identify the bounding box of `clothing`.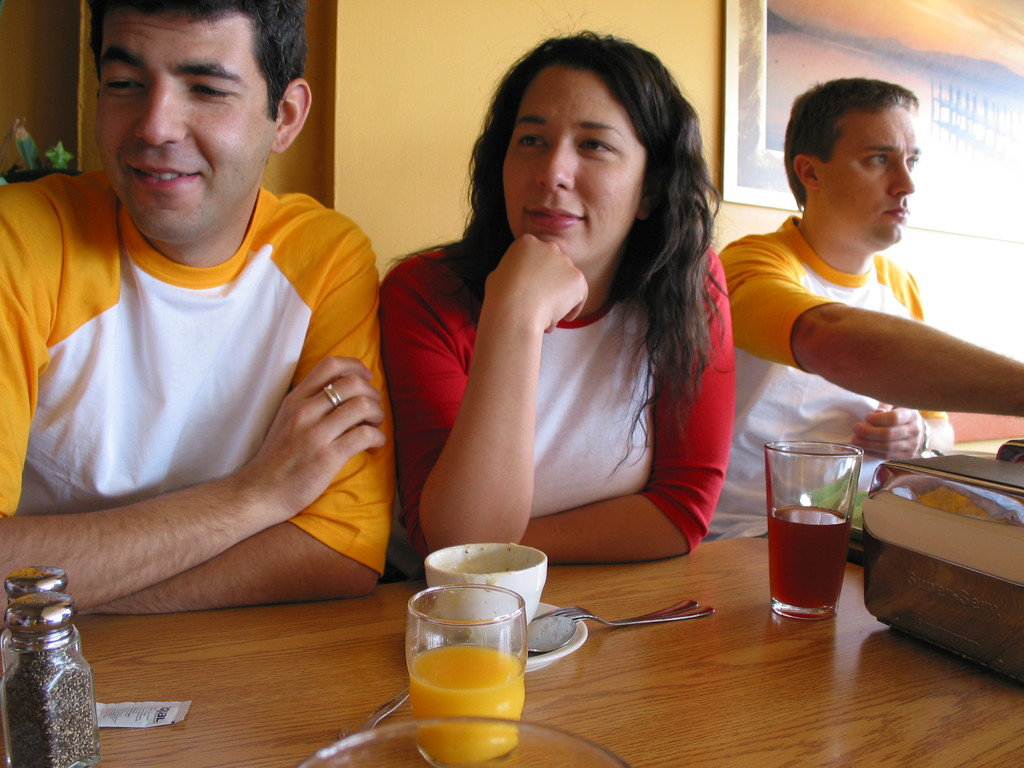
x1=708, y1=216, x2=961, y2=550.
